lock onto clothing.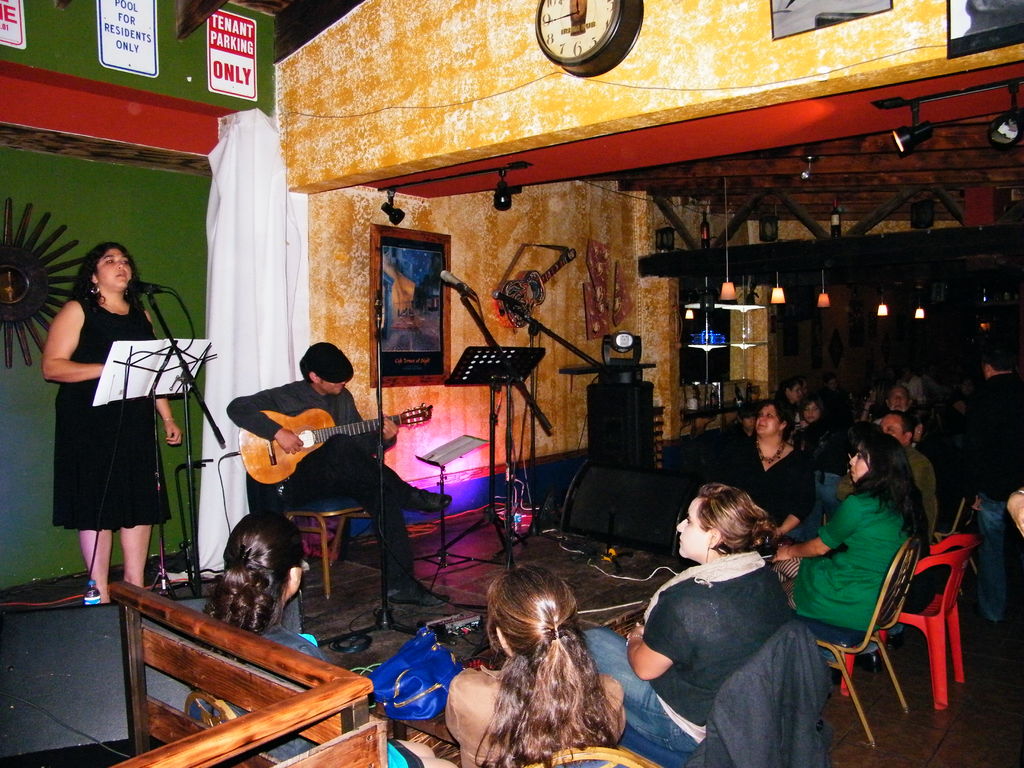
Locked: x1=225, y1=369, x2=413, y2=584.
